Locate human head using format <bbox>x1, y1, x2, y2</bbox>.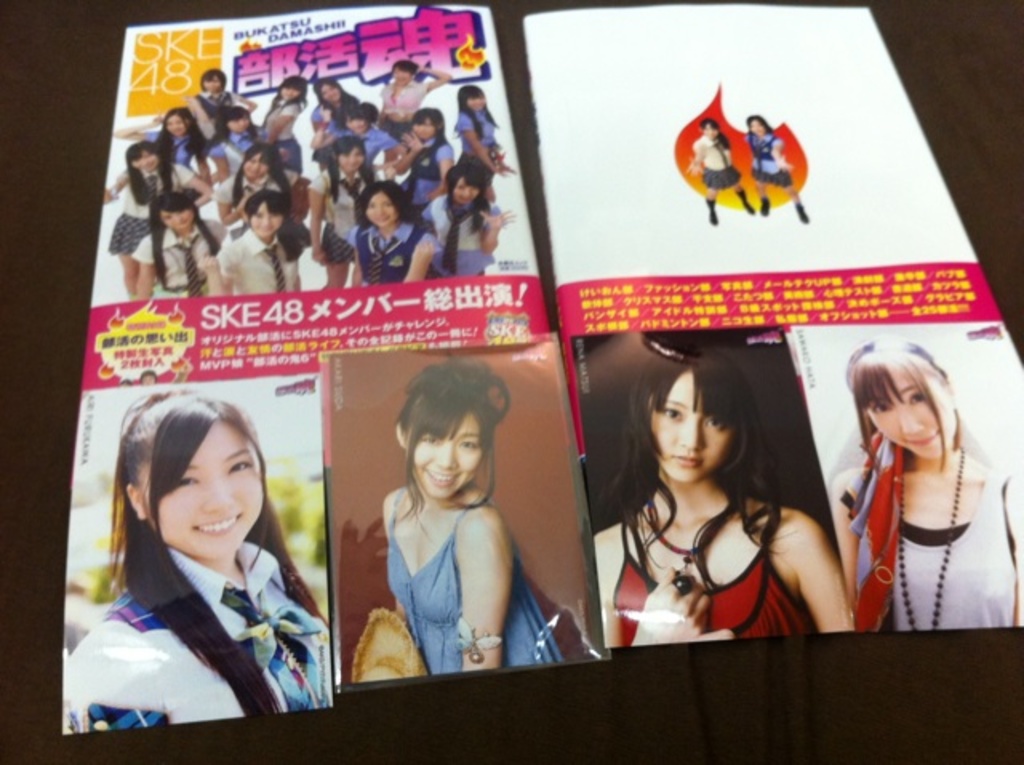
<bbox>277, 75, 304, 102</bbox>.
